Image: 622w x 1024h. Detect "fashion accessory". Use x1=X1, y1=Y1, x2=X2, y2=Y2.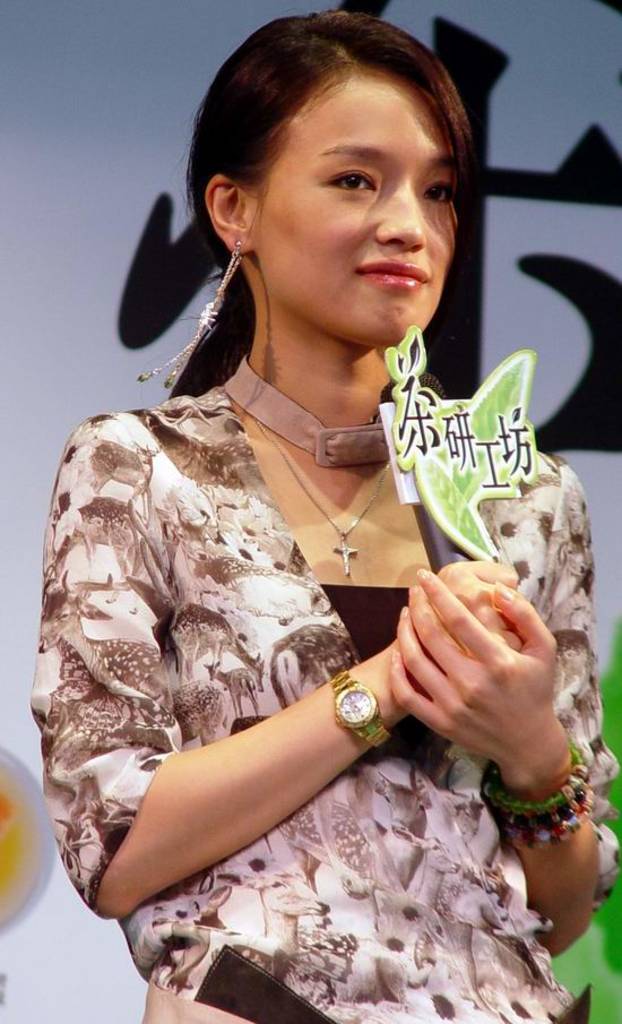
x1=136, y1=238, x2=252, y2=393.
